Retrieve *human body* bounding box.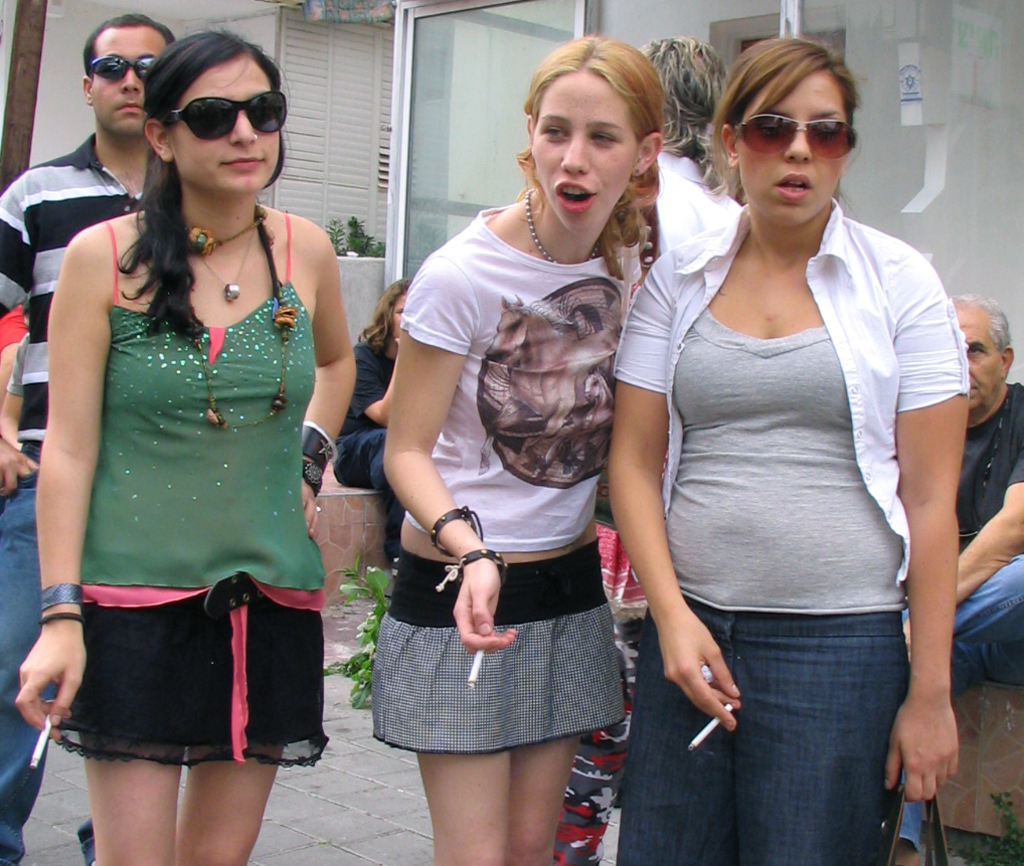
Bounding box: {"left": 331, "top": 336, "right": 409, "bottom": 610}.
